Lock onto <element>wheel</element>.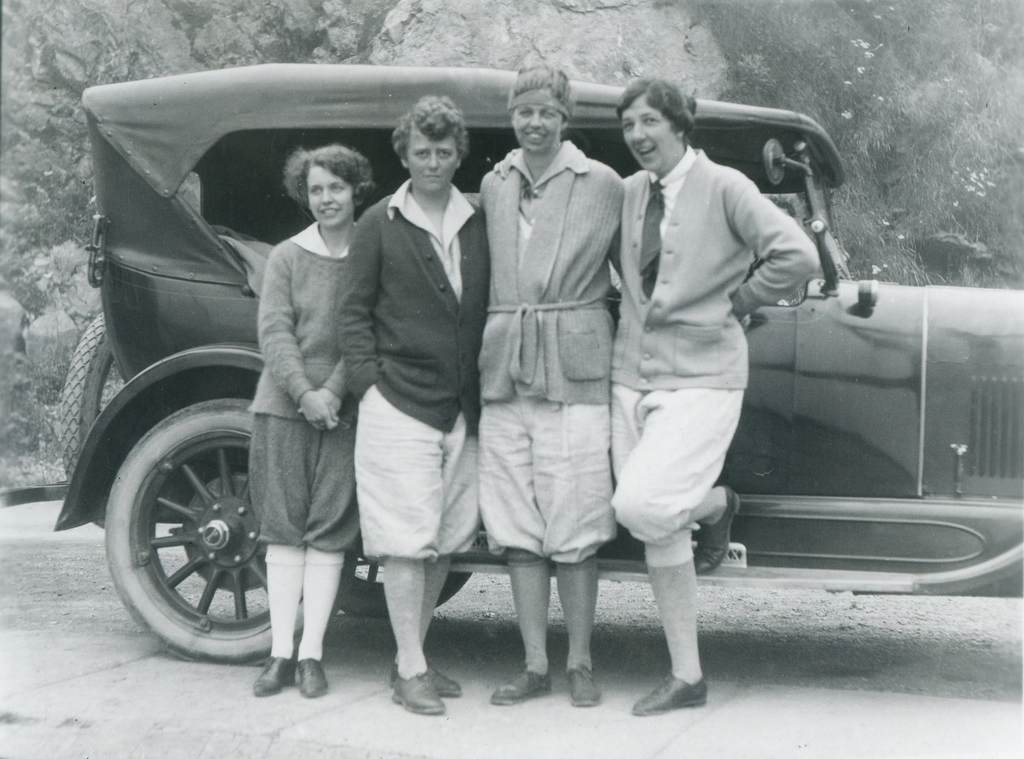
Locked: BBox(106, 393, 274, 665).
